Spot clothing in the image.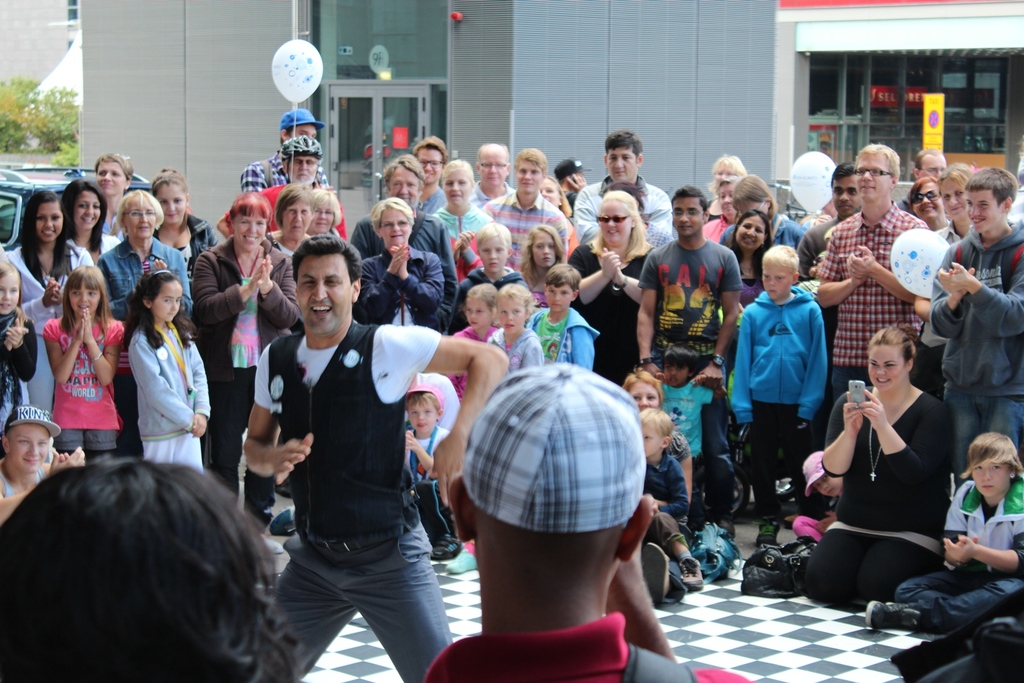
clothing found at [351,207,455,288].
